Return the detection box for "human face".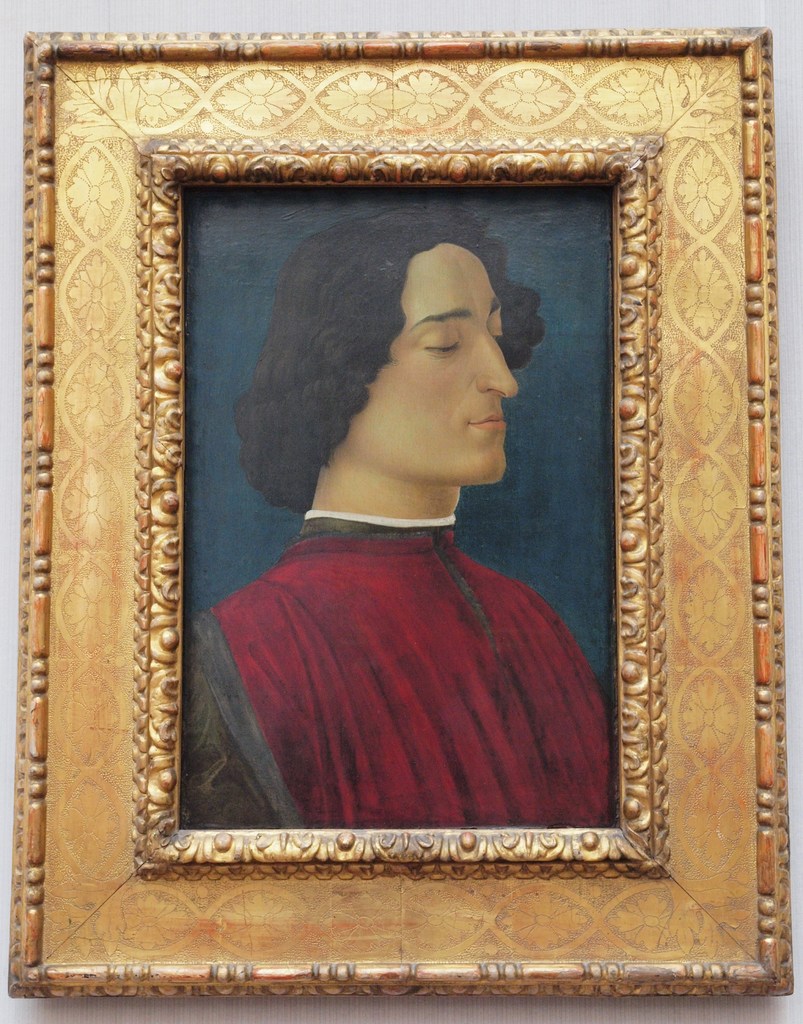
detection(338, 241, 519, 484).
